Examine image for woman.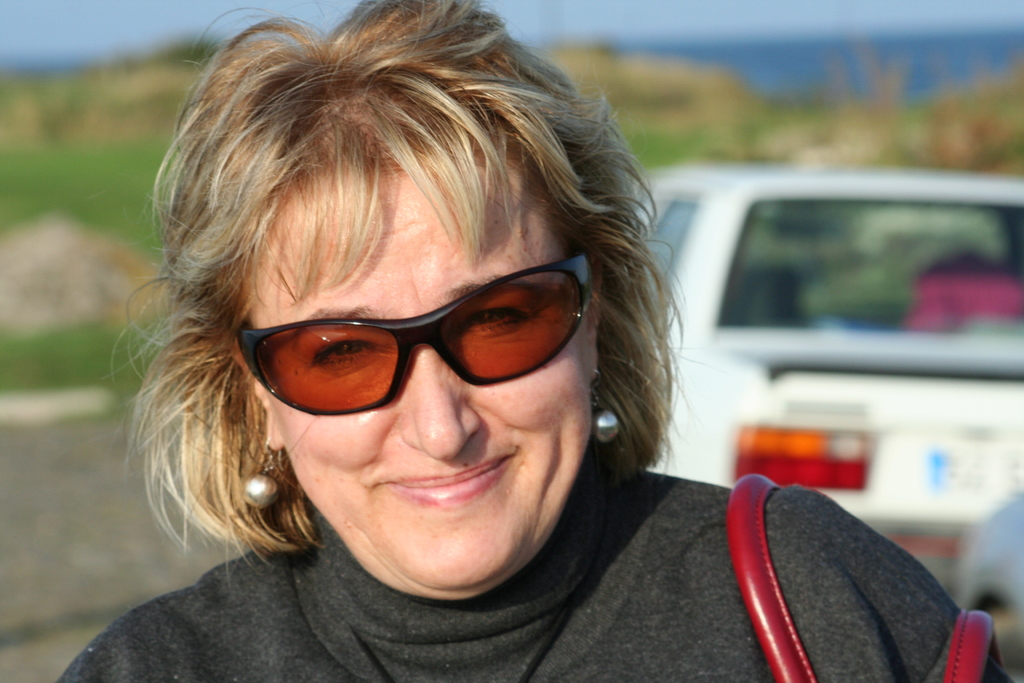
Examination result: select_region(83, 15, 856, 682).
